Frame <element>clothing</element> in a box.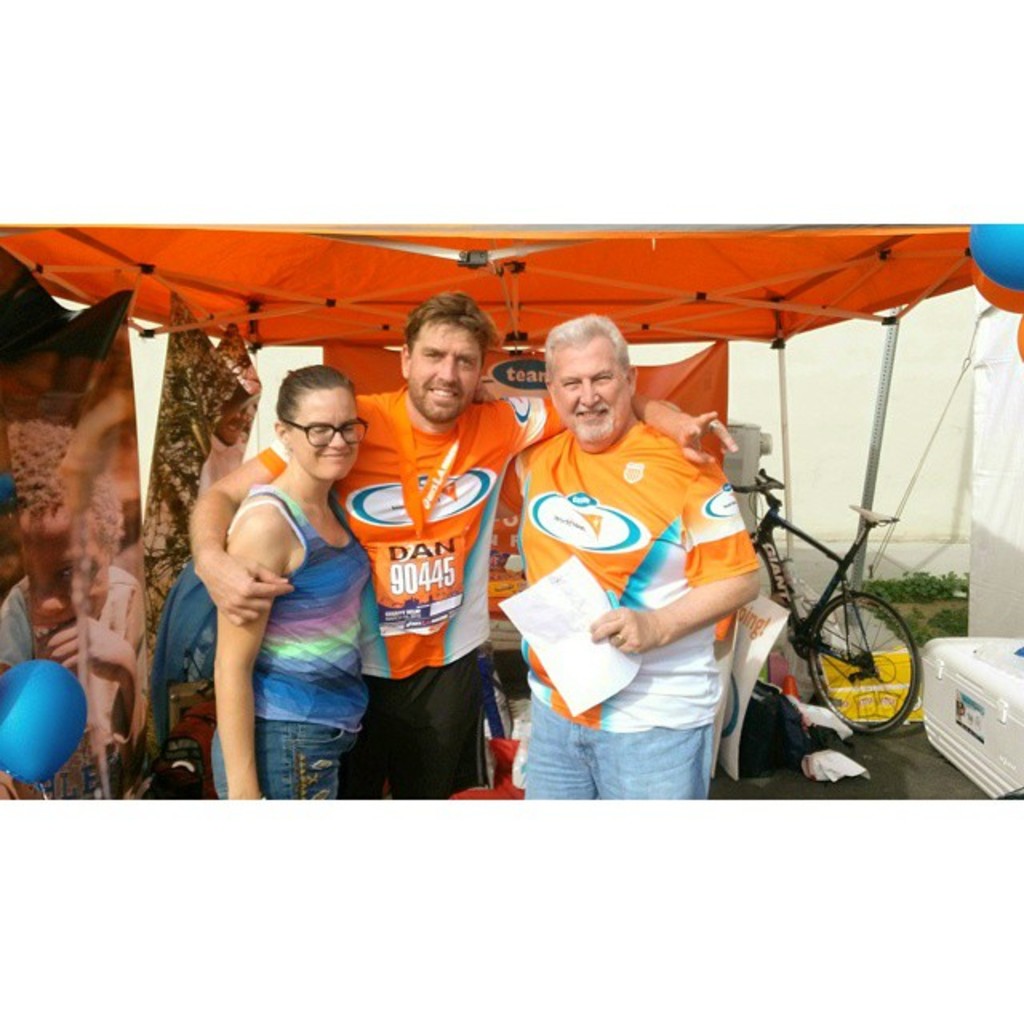
[0, 552, 163, 782].
